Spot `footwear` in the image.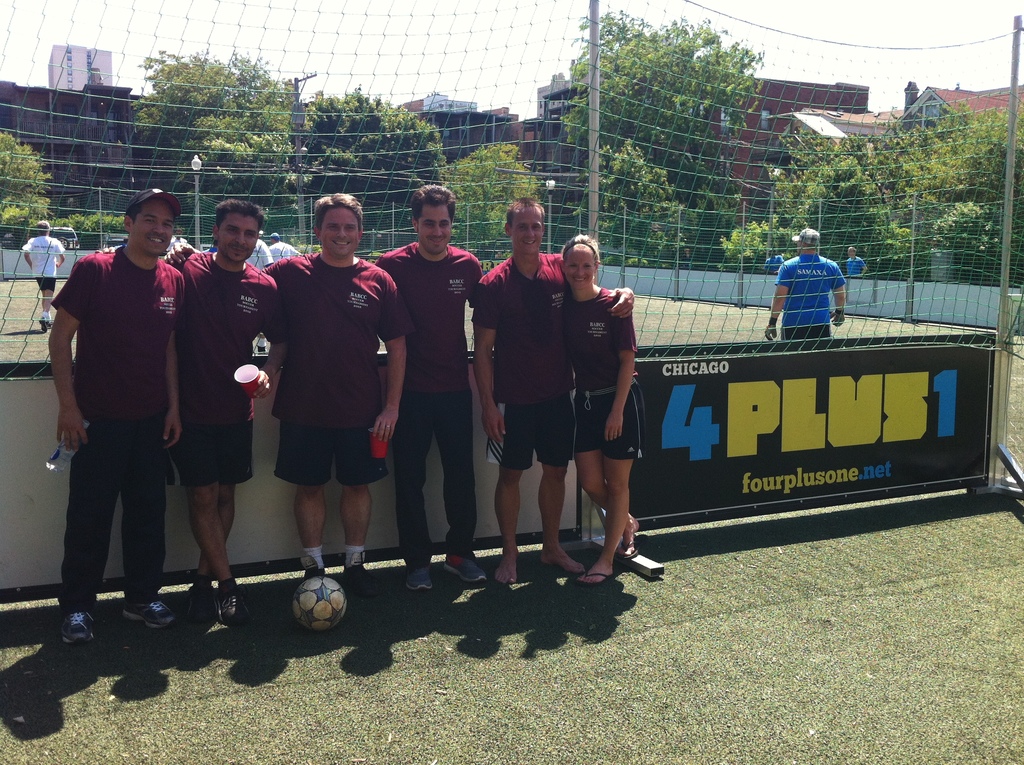
`footwear` found at [left=184, top=585, right=214, bottom=625].
